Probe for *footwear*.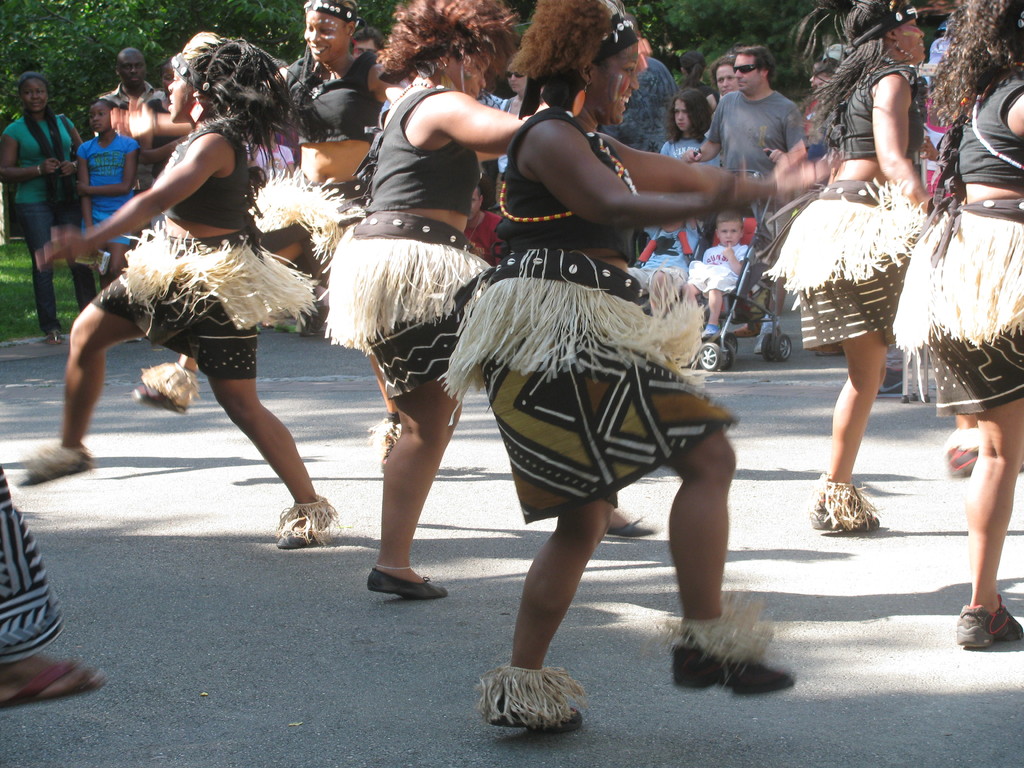
Probe result: 948,435,973,490.
